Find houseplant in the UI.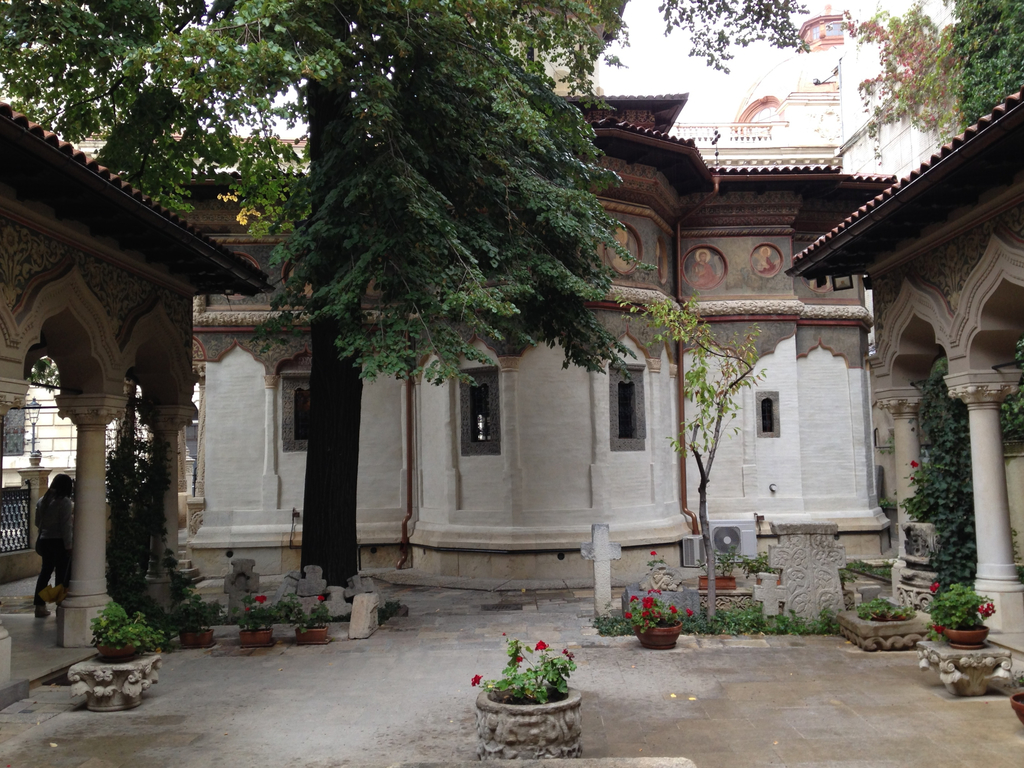
UI element at detection(920, 579, 998, 651).
